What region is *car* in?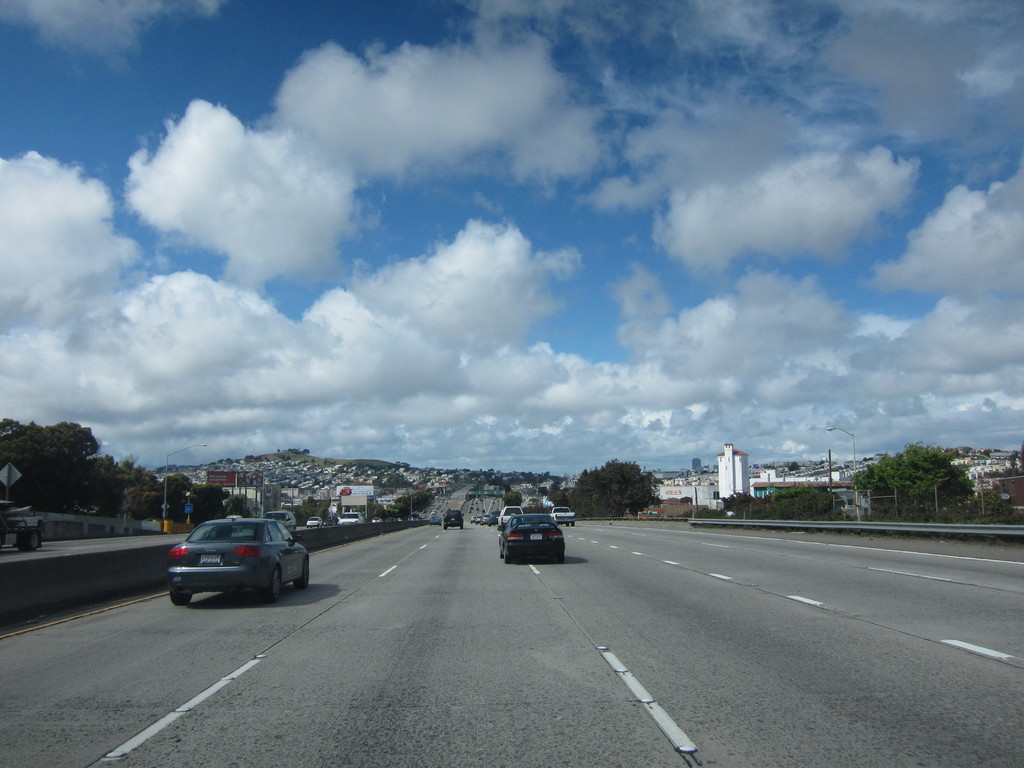
bbox=(170, 520, 306, 612).
